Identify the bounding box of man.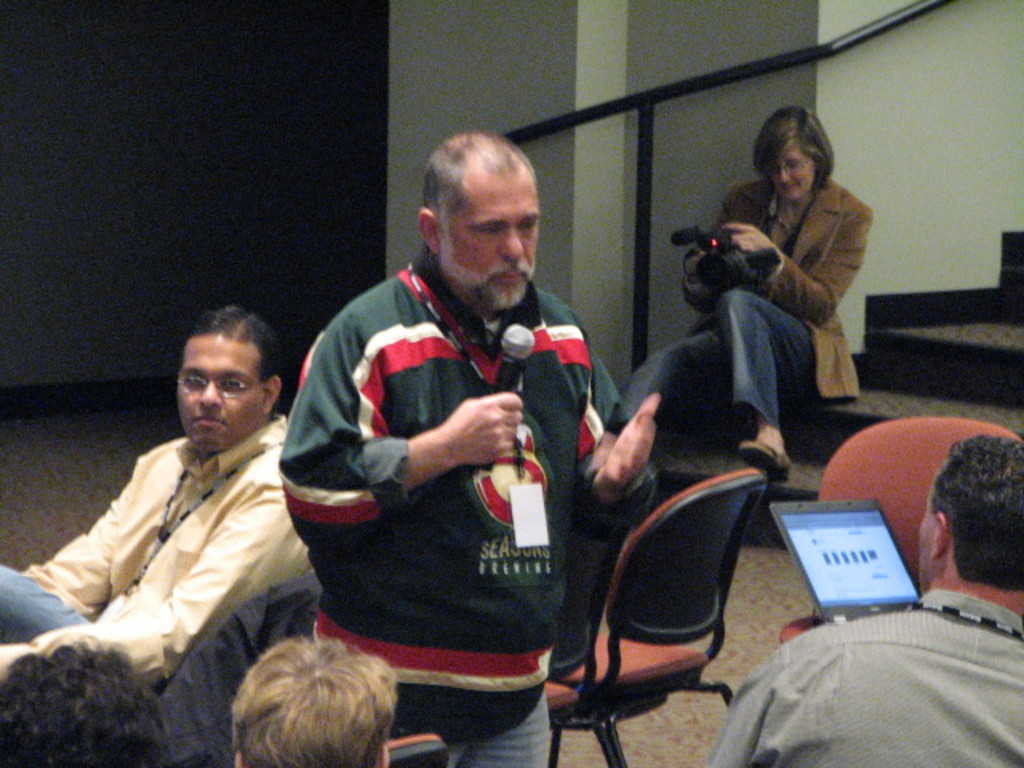
bbox=(277, 134, 640, 746).
